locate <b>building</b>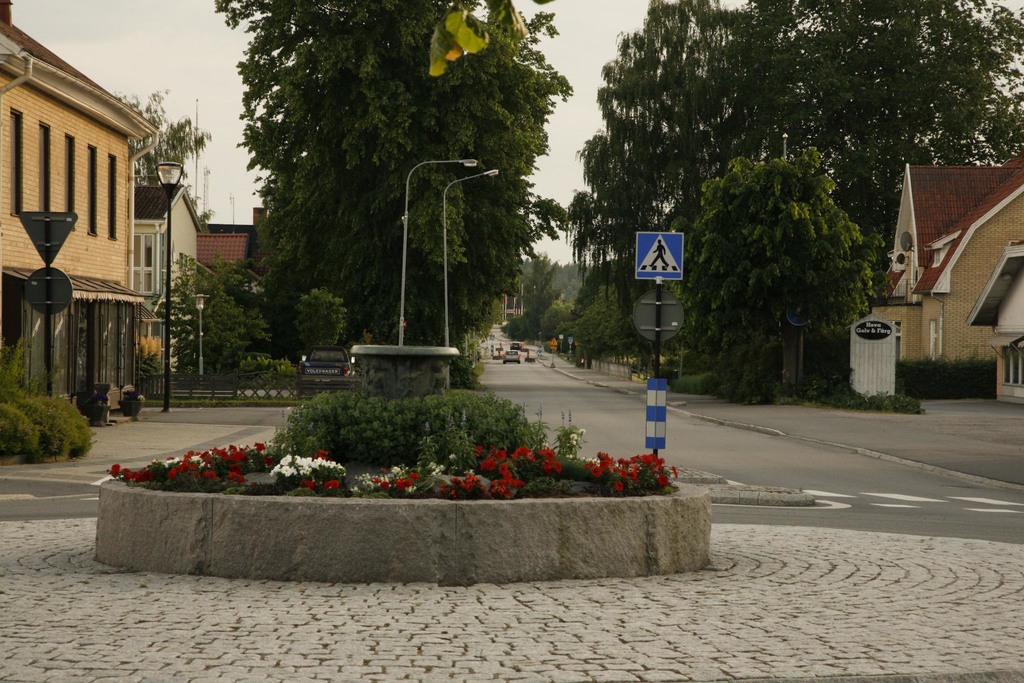
BBox(129, 177, 204, 367)
